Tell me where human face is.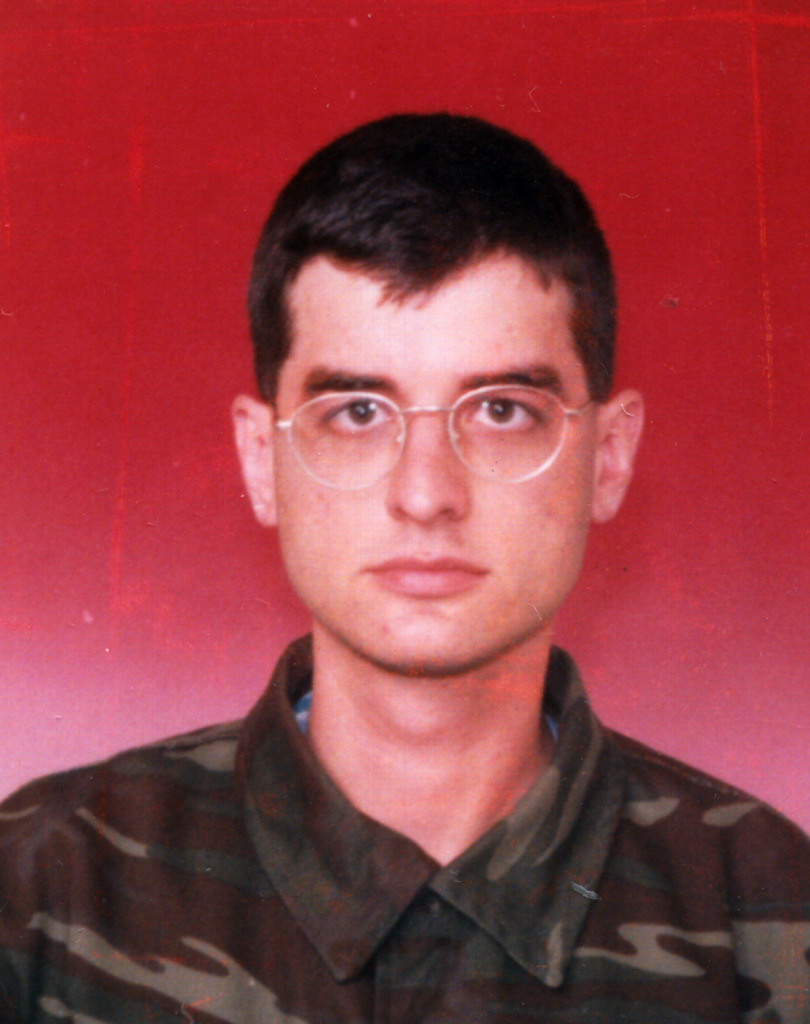
human face is at bbox(274, 243, 595, 675).
